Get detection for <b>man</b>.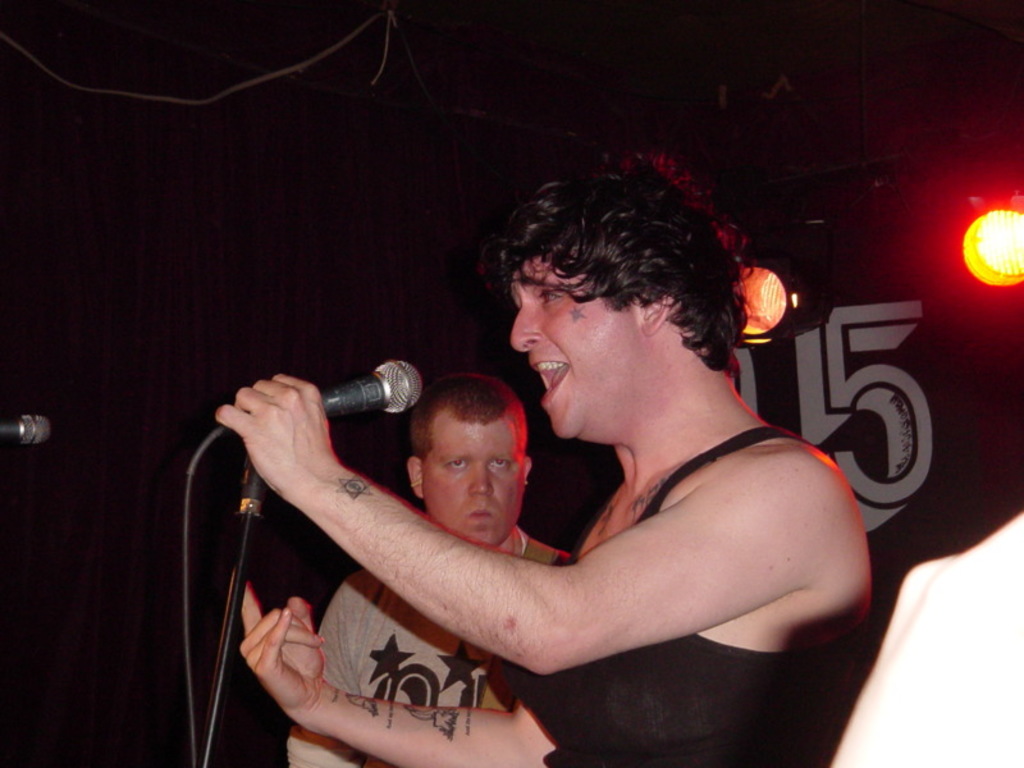
Detection: 168:189:888:763.
